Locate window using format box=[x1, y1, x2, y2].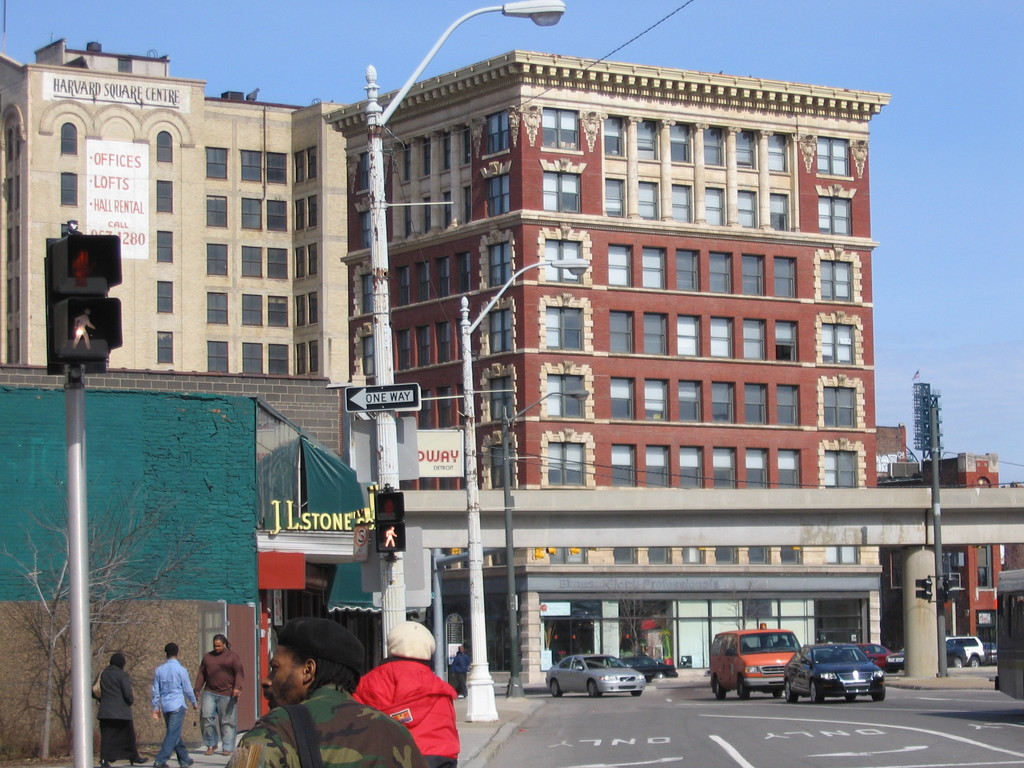
box=[771, 195, 787, 228].
